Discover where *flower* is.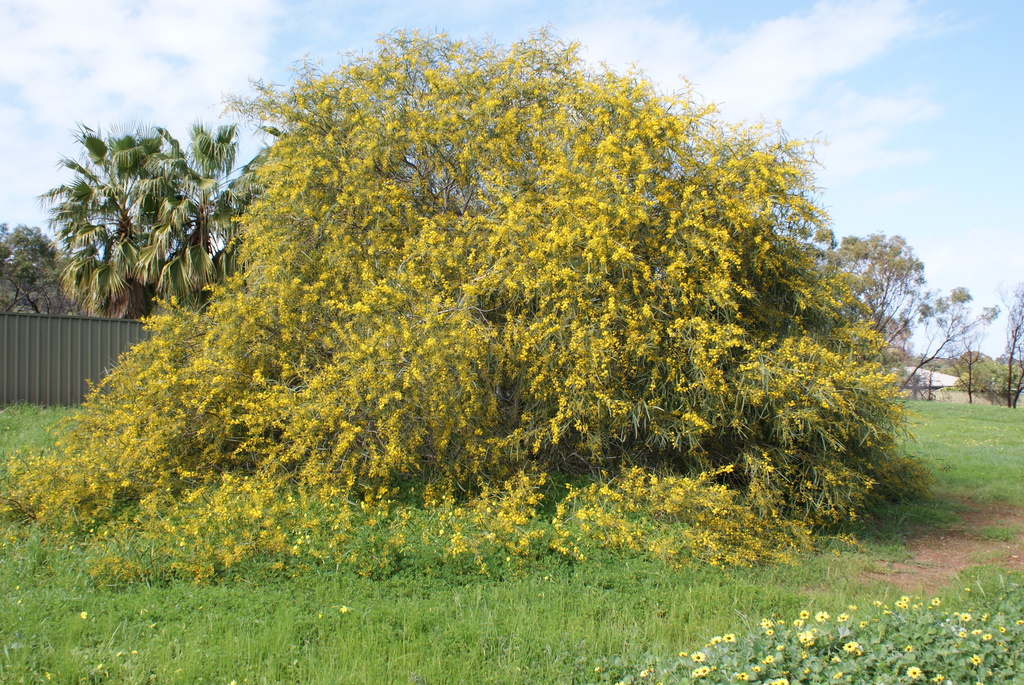
Discovered at (714,635,721,645).
